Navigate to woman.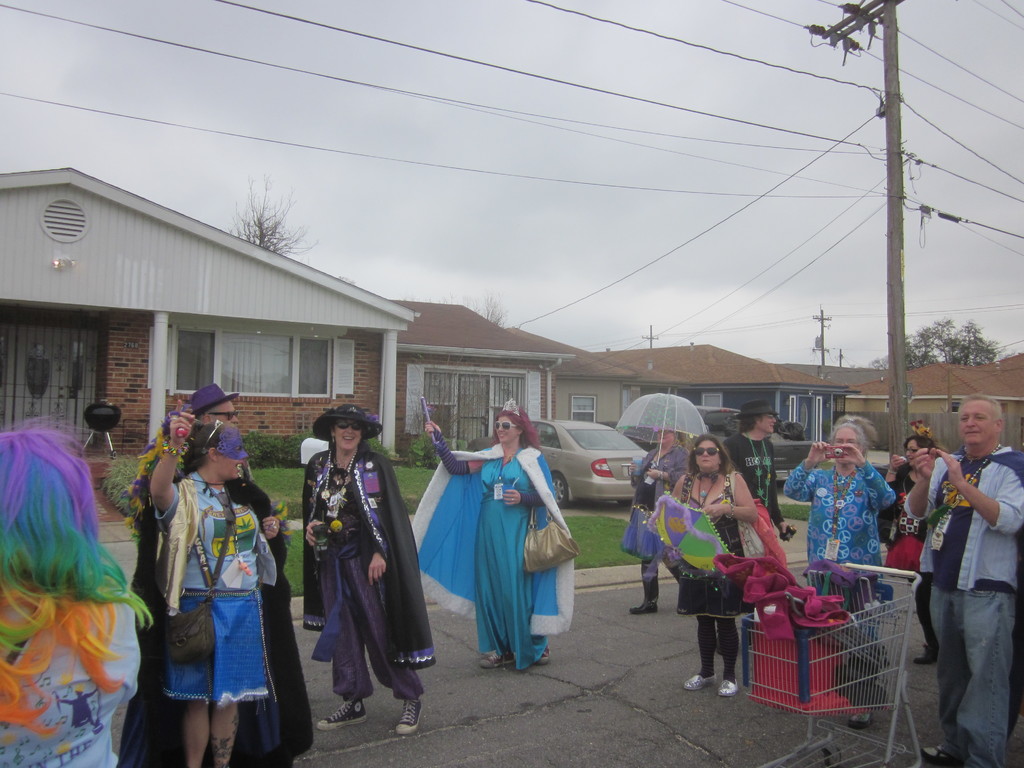
Navigation target: [x1=625, y1=421, x2=694, y2=614].
